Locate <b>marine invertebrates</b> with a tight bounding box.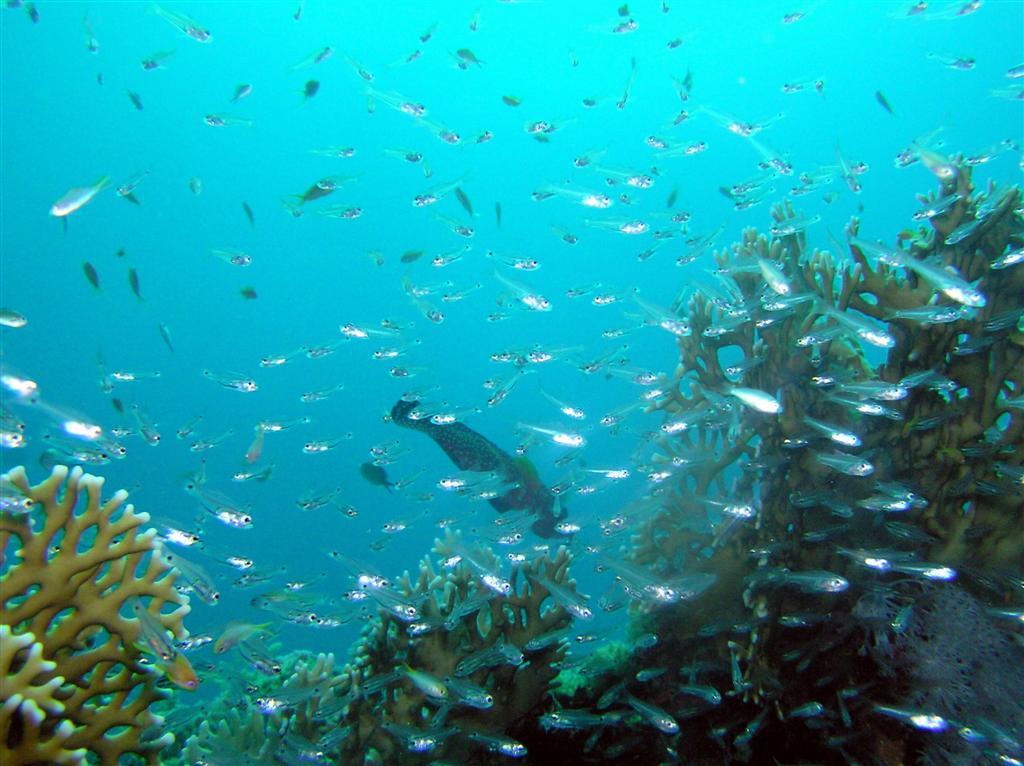
box(889, 608, 918, 637).
